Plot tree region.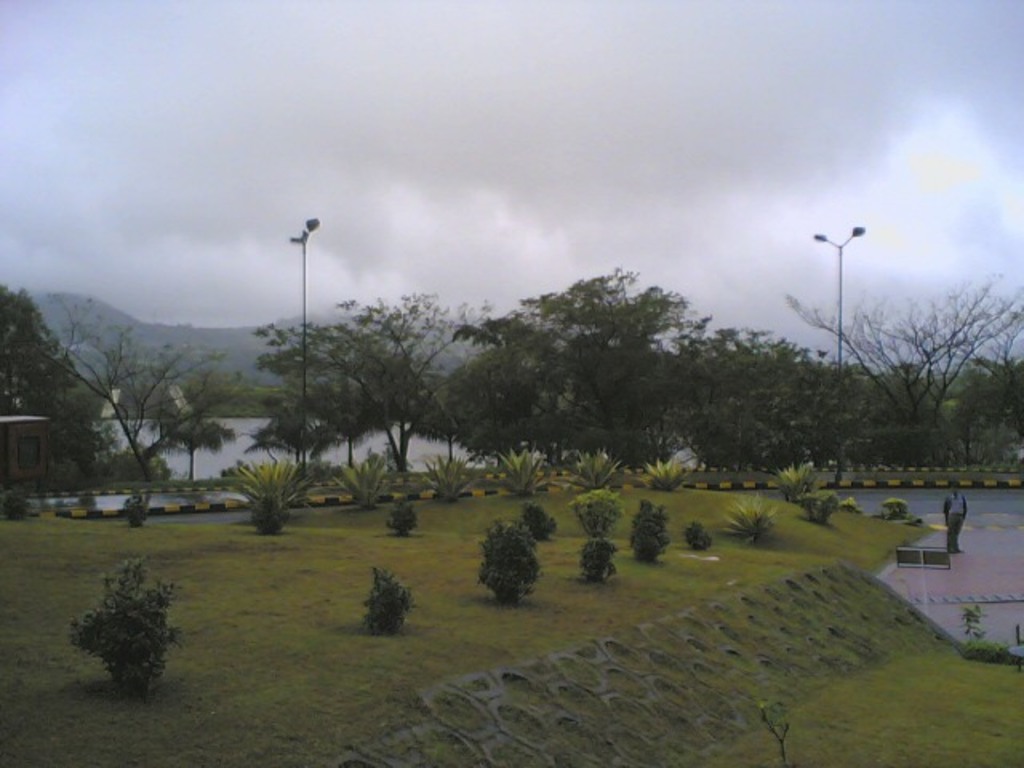
Plotted at BBox(251, 283, 478, 474).
